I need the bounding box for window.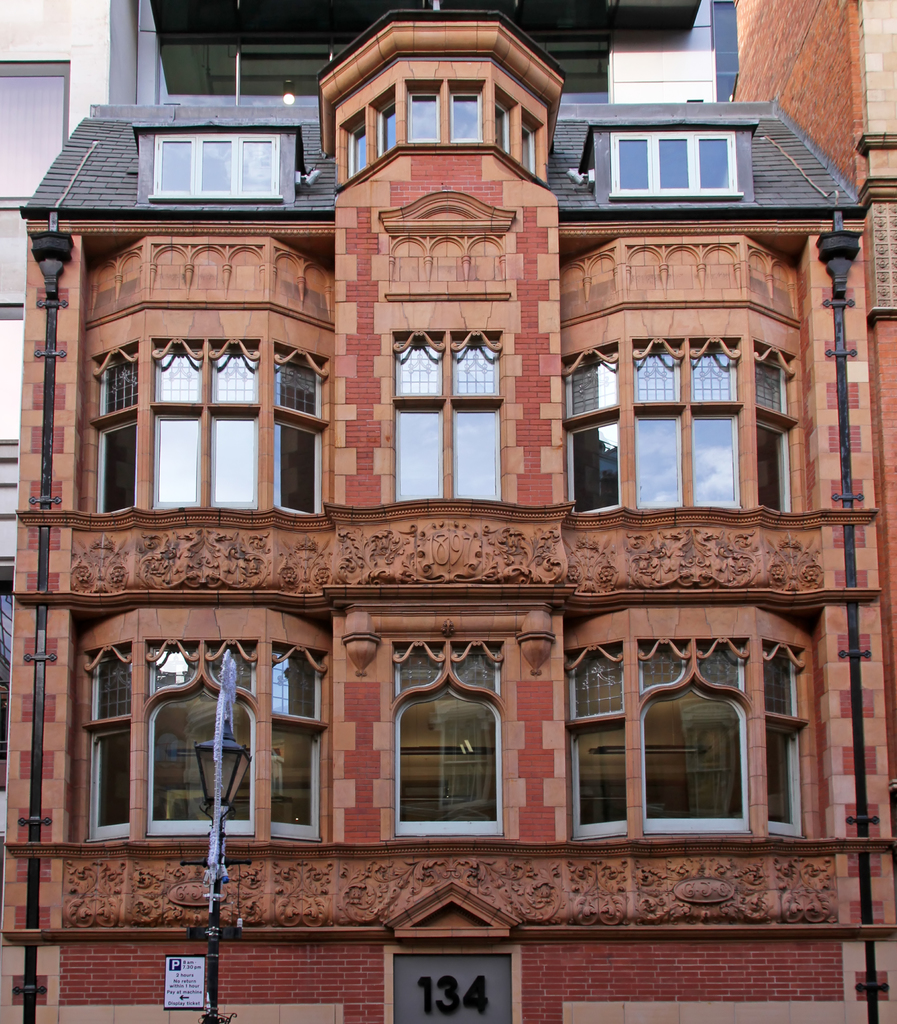
Here it is: x1=99, y1=354, x2=139, y2=413.
